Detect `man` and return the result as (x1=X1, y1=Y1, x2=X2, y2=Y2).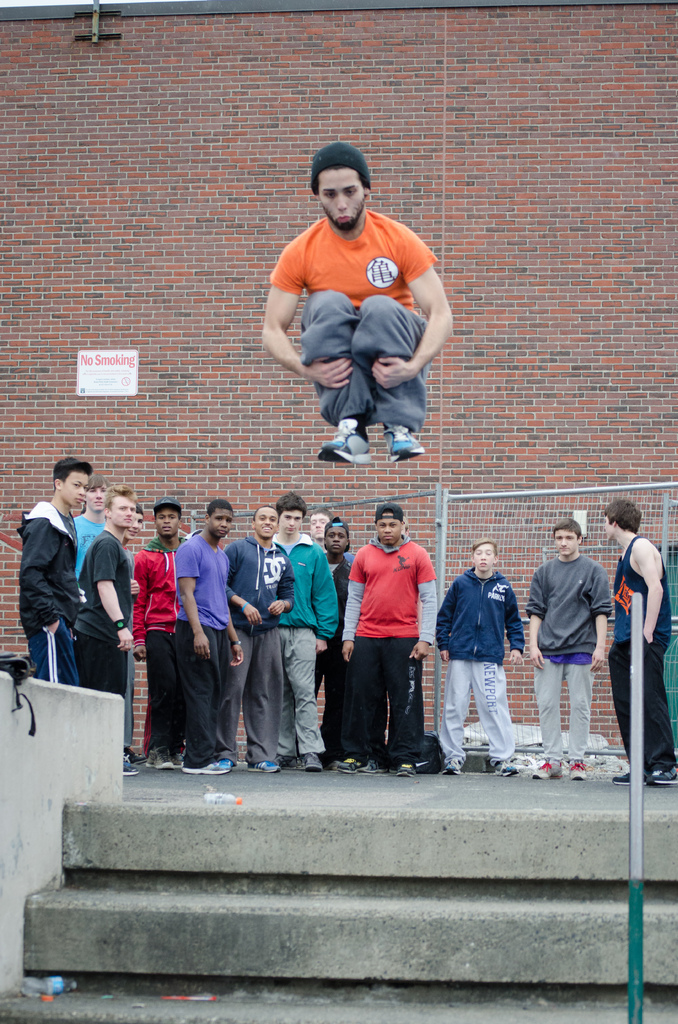
(x1=261, y1=145, x2=452, y2=463).
